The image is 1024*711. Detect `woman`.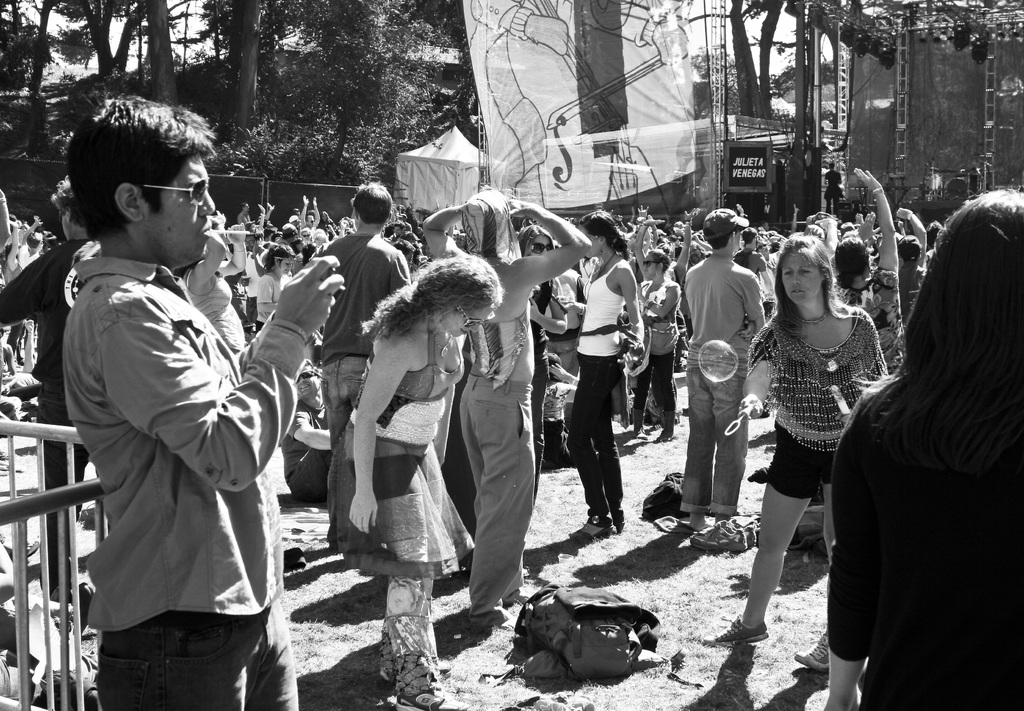
Detection: [left=823, top=182, right=1023, bottom=710].
